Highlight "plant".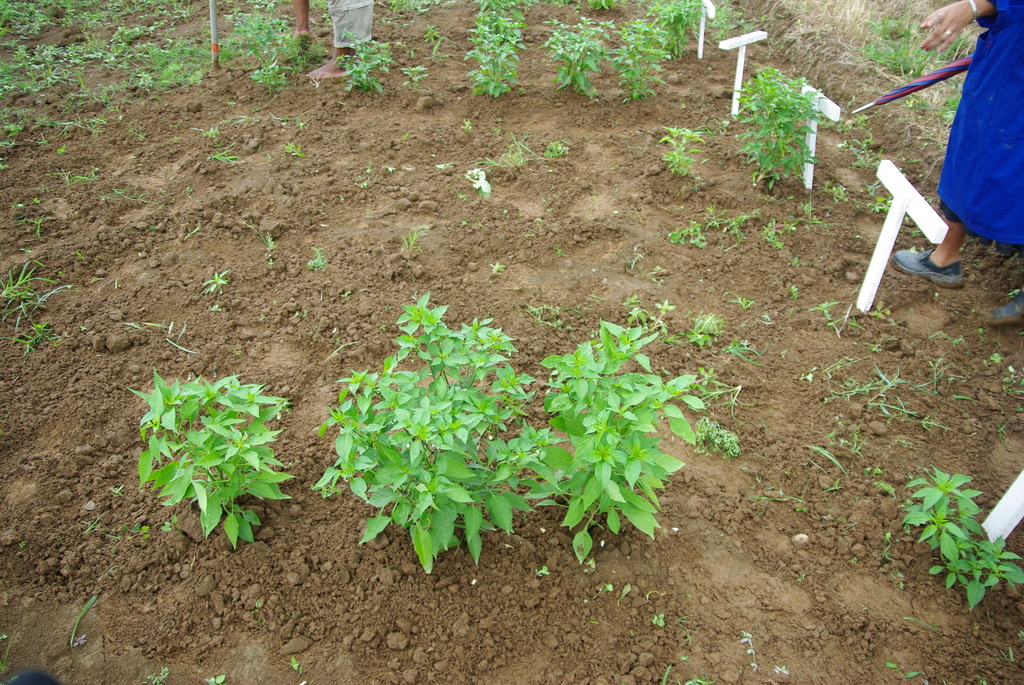
Highlighted region: <bbox>551, 0, 577, 6</bbox>.
